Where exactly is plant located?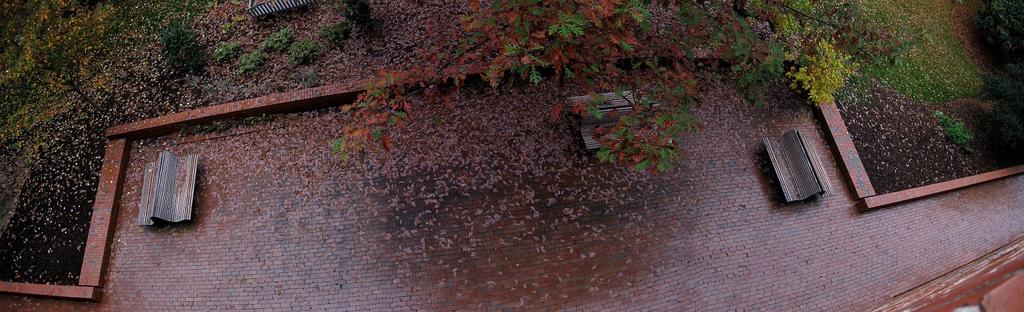
Its bounding box is BBox(768, 40, 860, 109).
